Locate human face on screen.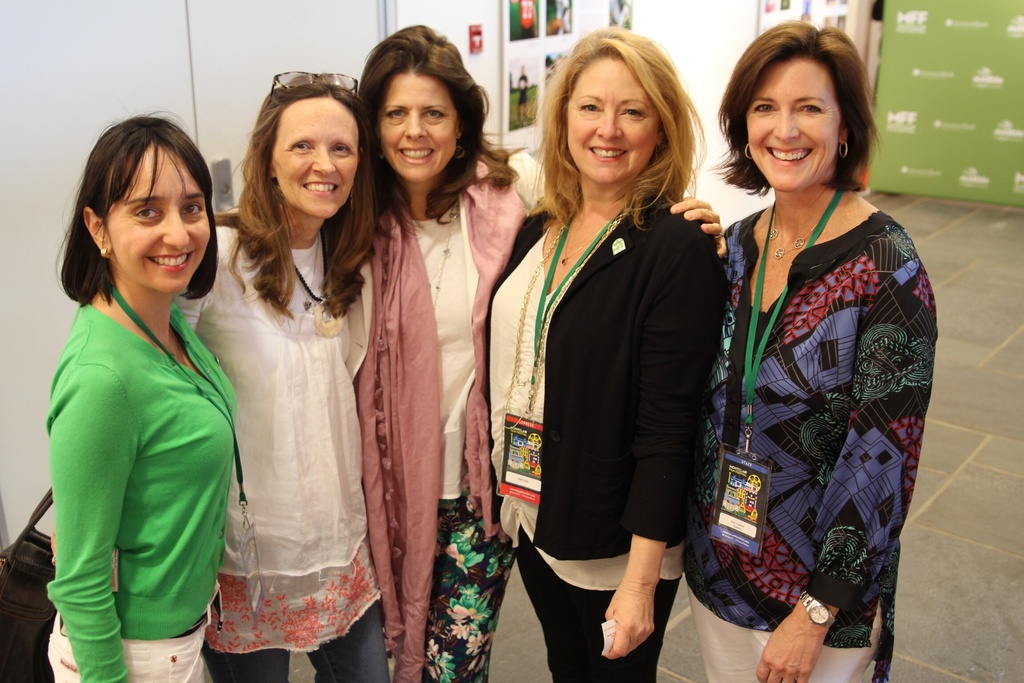
On screen at region(746, 56, 839, 195).
